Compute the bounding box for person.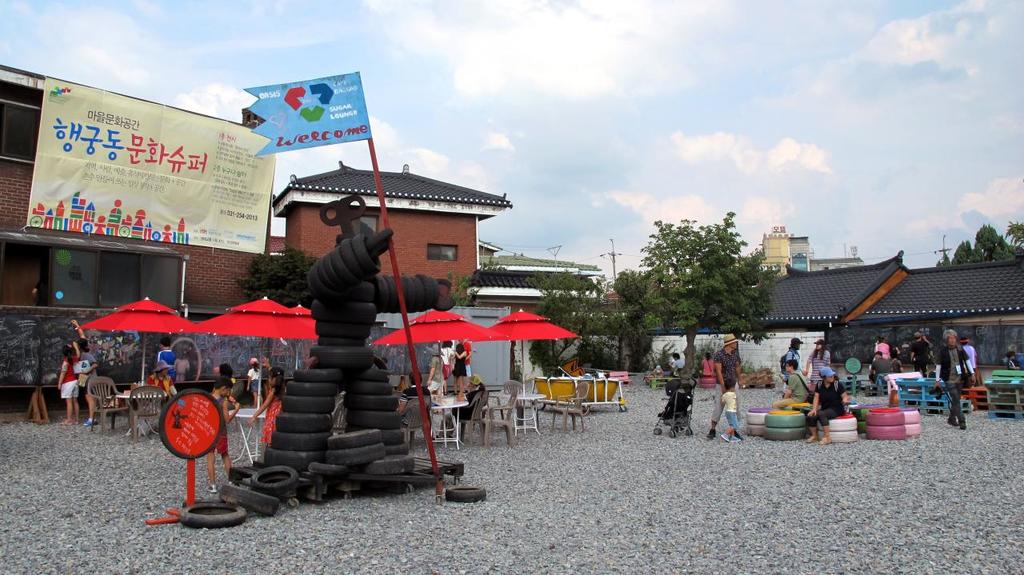
BBox(650, 353, 695, 403).
